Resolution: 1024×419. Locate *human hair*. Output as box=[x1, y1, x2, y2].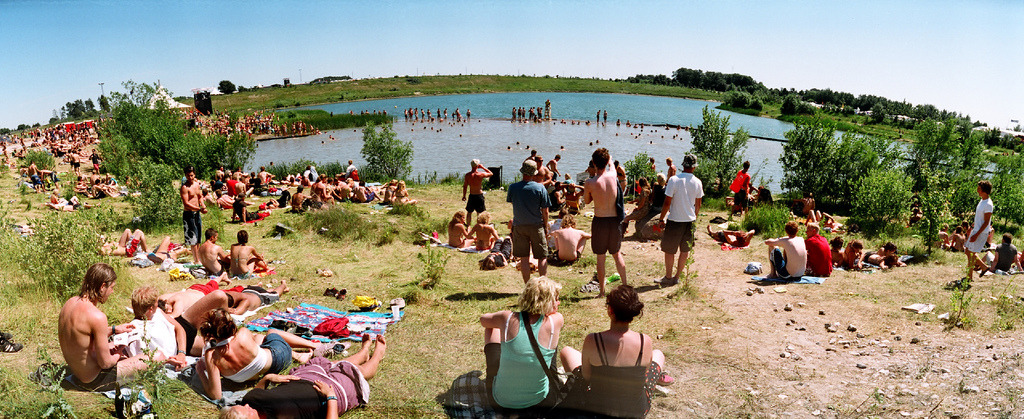
box=[316, 171, 327, 184].
